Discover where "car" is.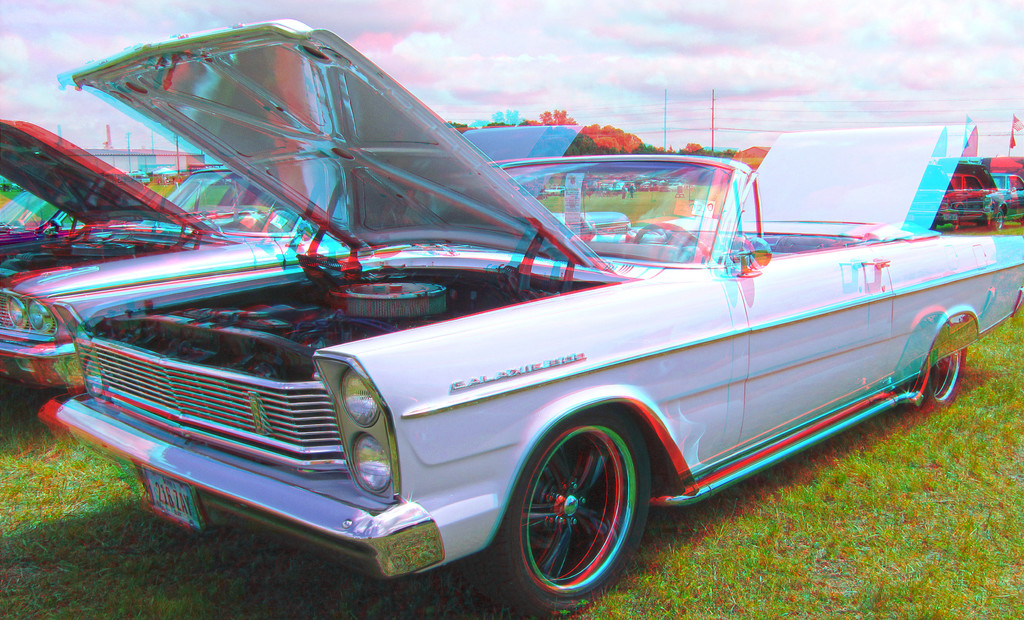
Discovered at Rect(936, 159, 1023, 225).
